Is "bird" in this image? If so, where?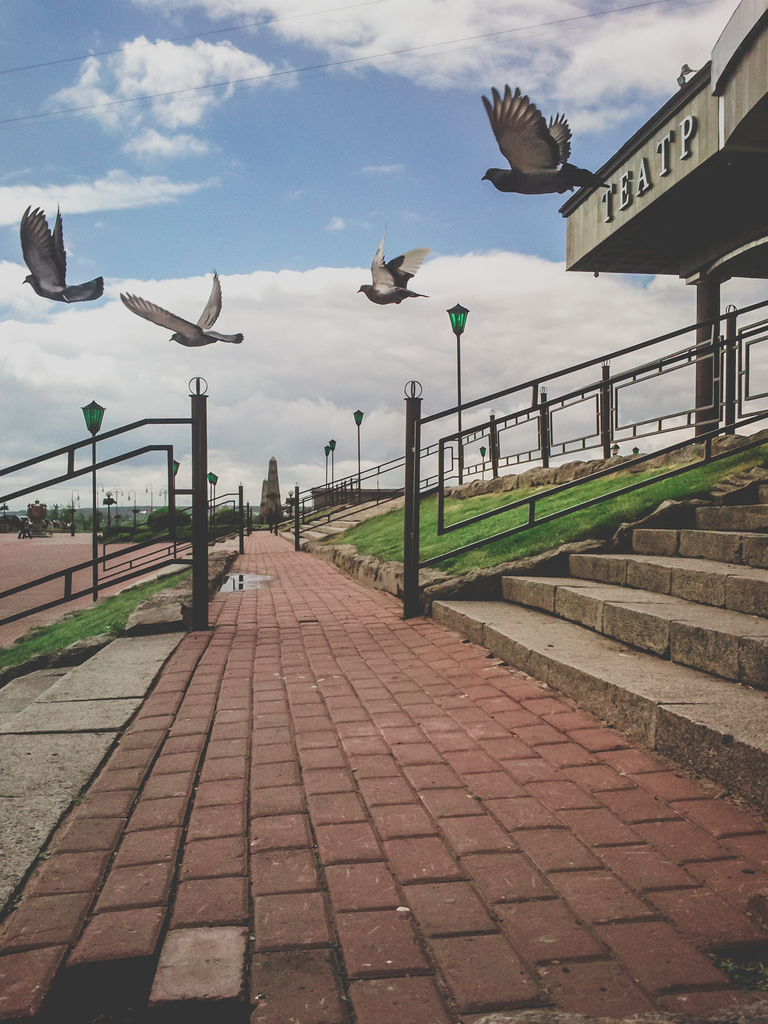
Yes, at locate(484, 76, 598, 187).
